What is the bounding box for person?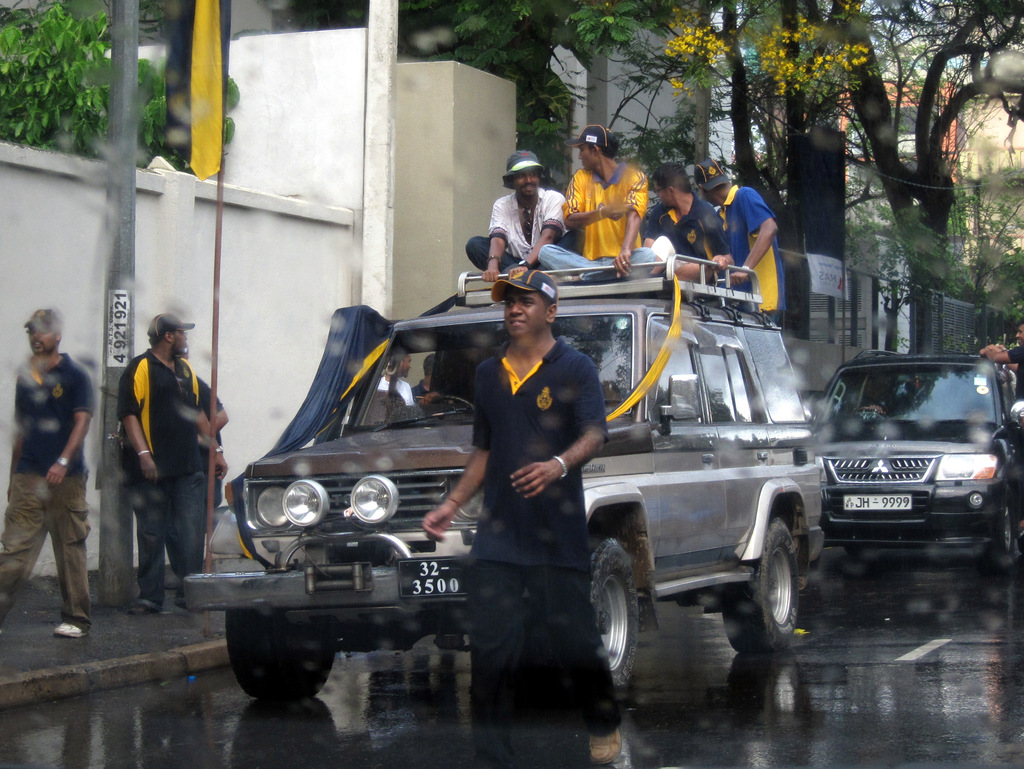
(467, 143, 575, 286).
